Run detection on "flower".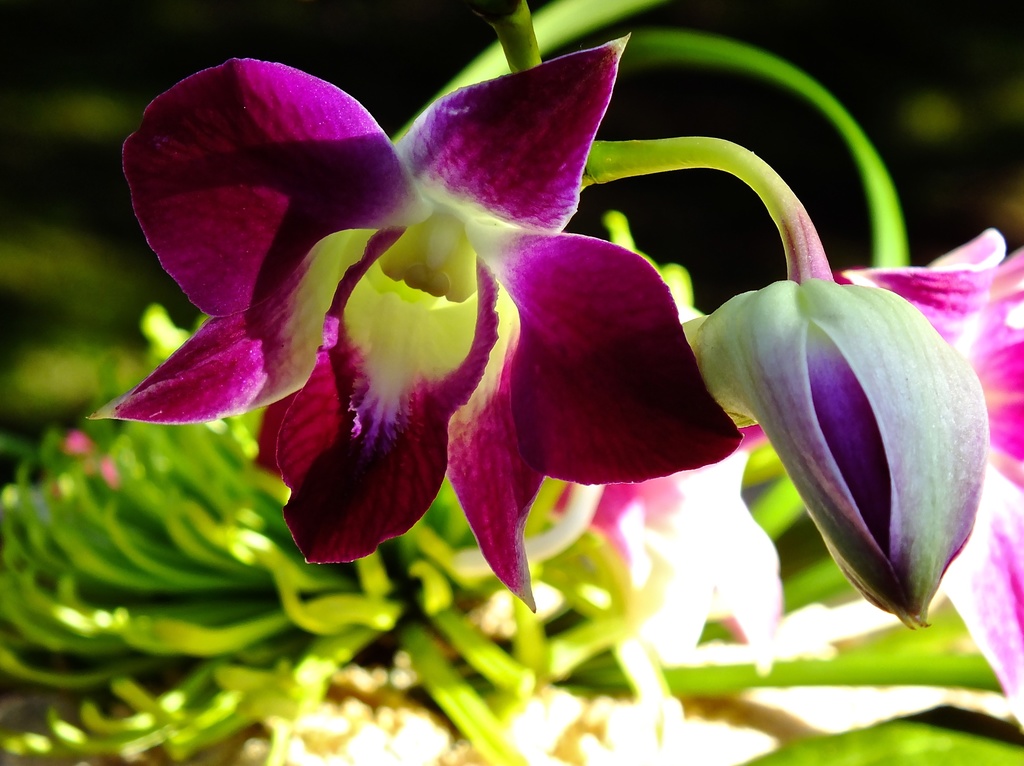
Result: [84,34,749,615].
